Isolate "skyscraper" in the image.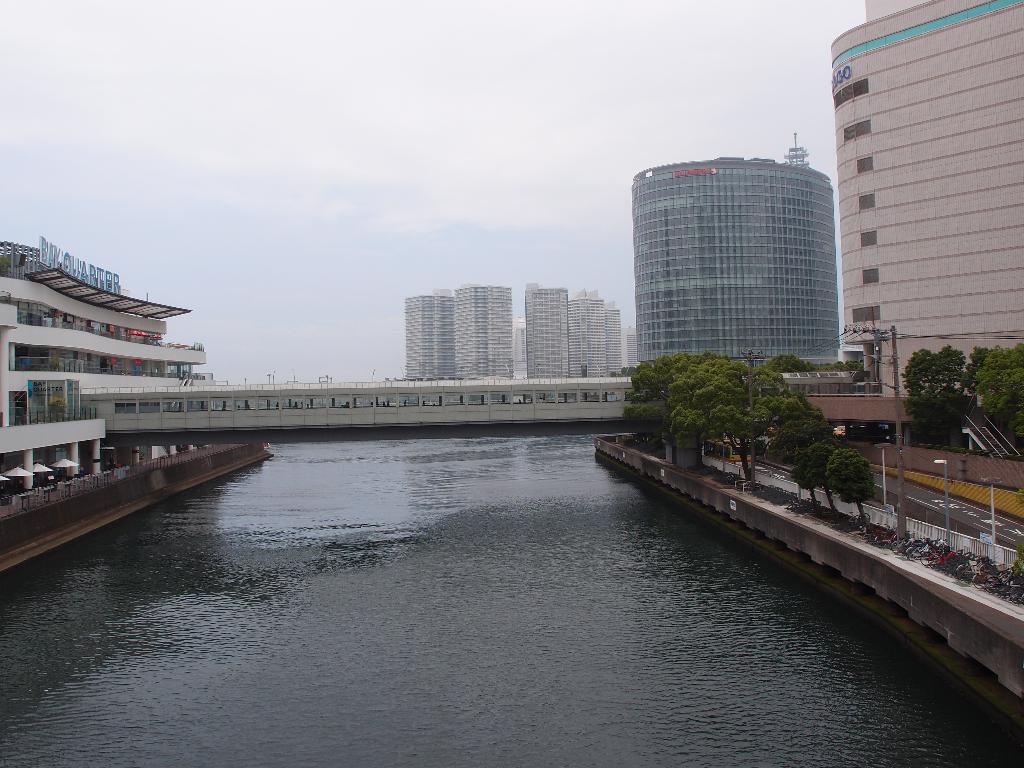
Isolated region: {"left": 567, "top": 284, "right": 628, "bottom": 383}.
